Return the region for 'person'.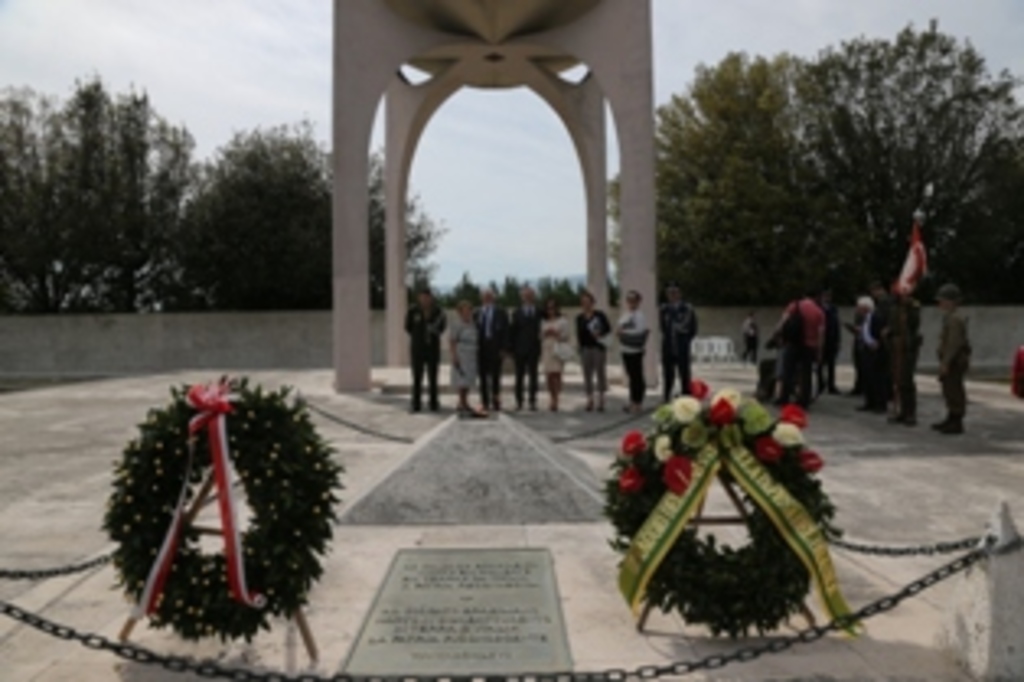
box(447, 294, 479, 414).
